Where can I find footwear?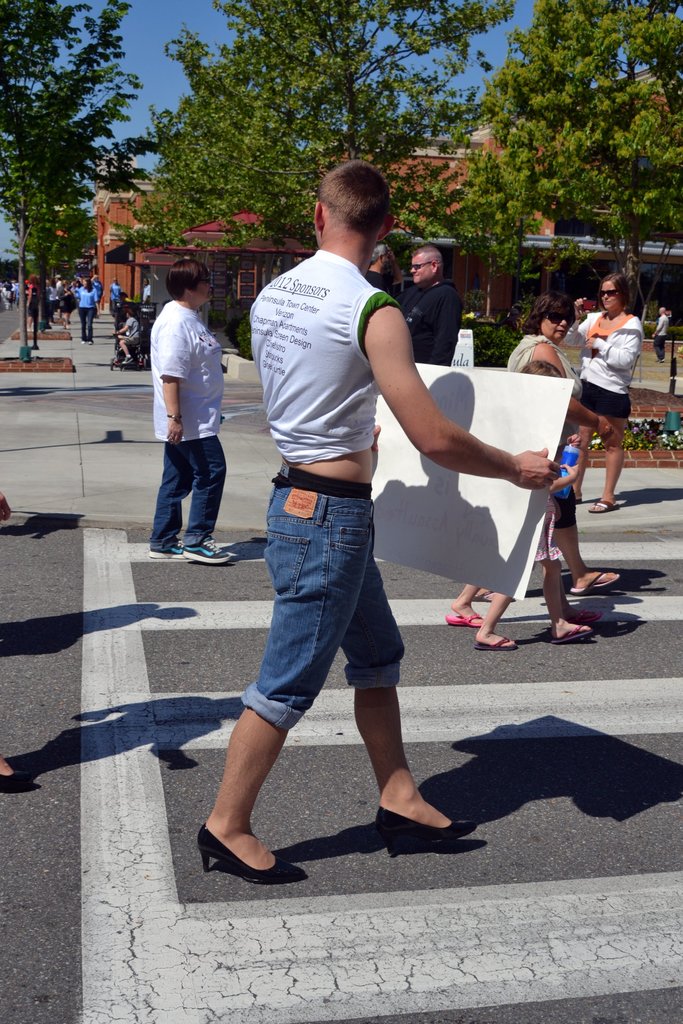
You can find it at 552,624,602,646.
